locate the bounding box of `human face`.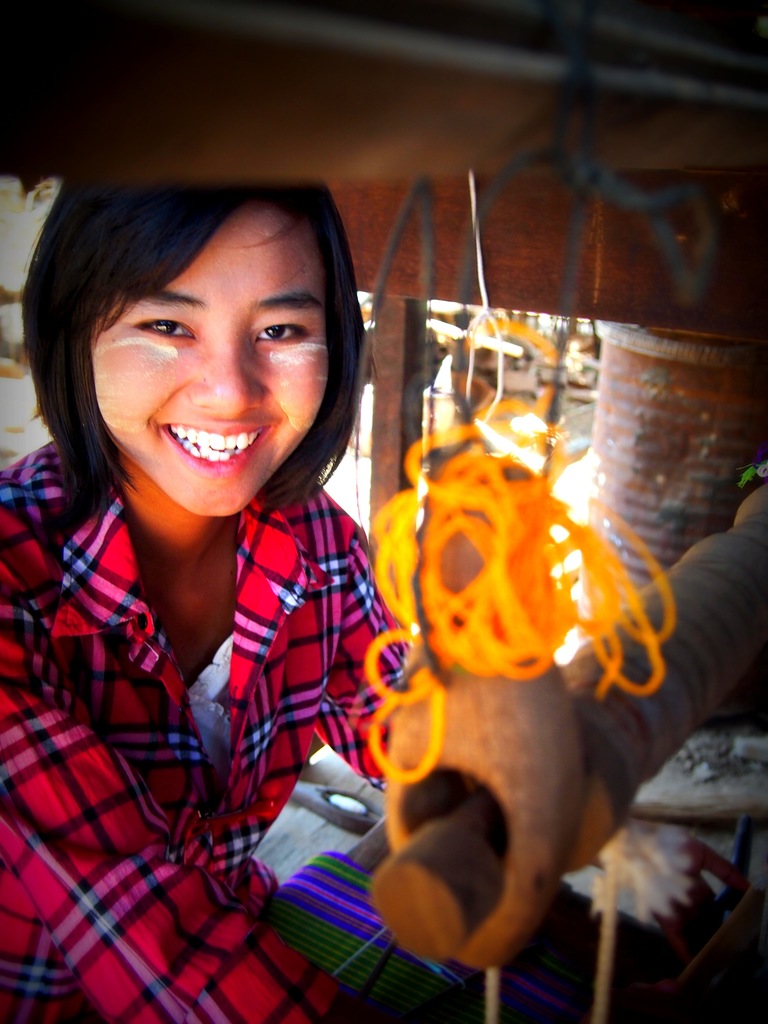
Bounding box: <bbox>92, 204, 321, 510</bbox>.
